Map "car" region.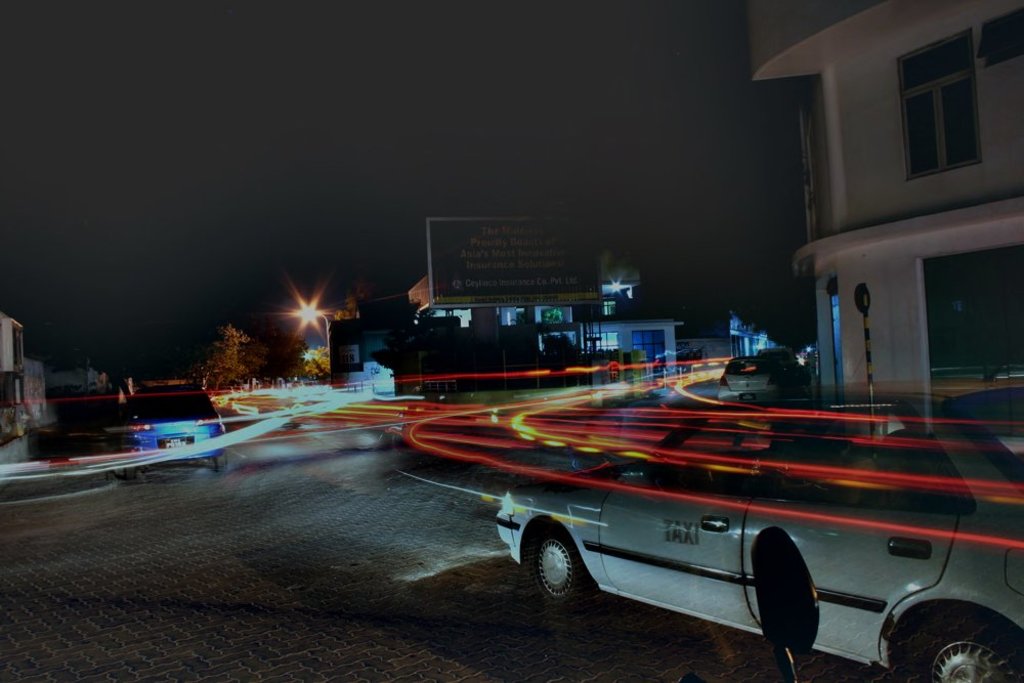
Mapped to x1=498 y1=383 x2=1023 y2=682.
